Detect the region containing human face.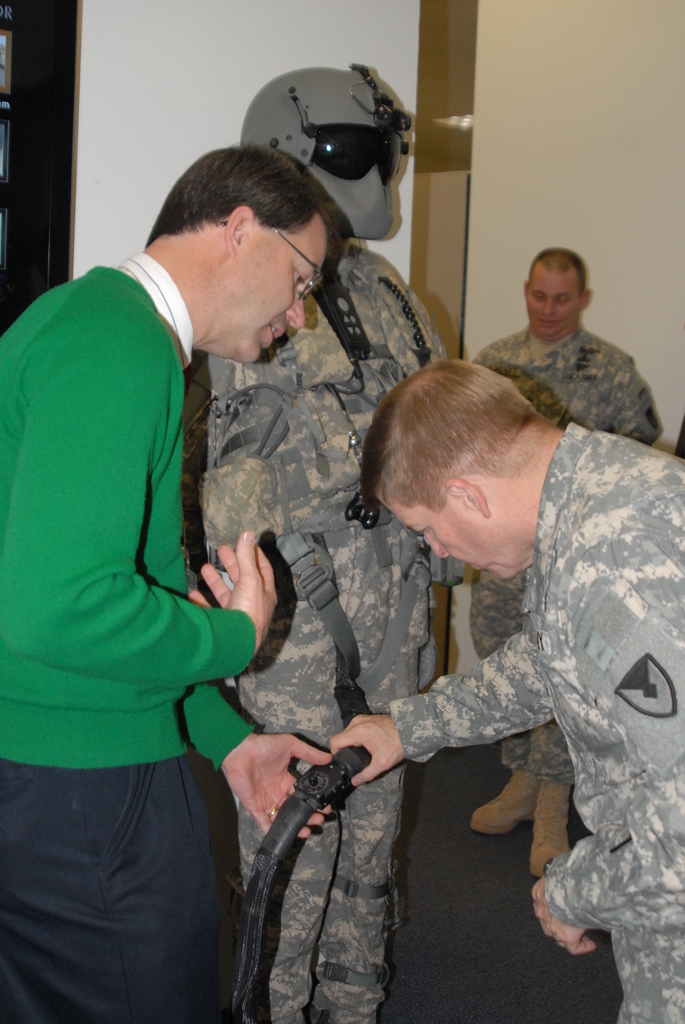
(x1=214, y1=218, x2=328, y2=364).
